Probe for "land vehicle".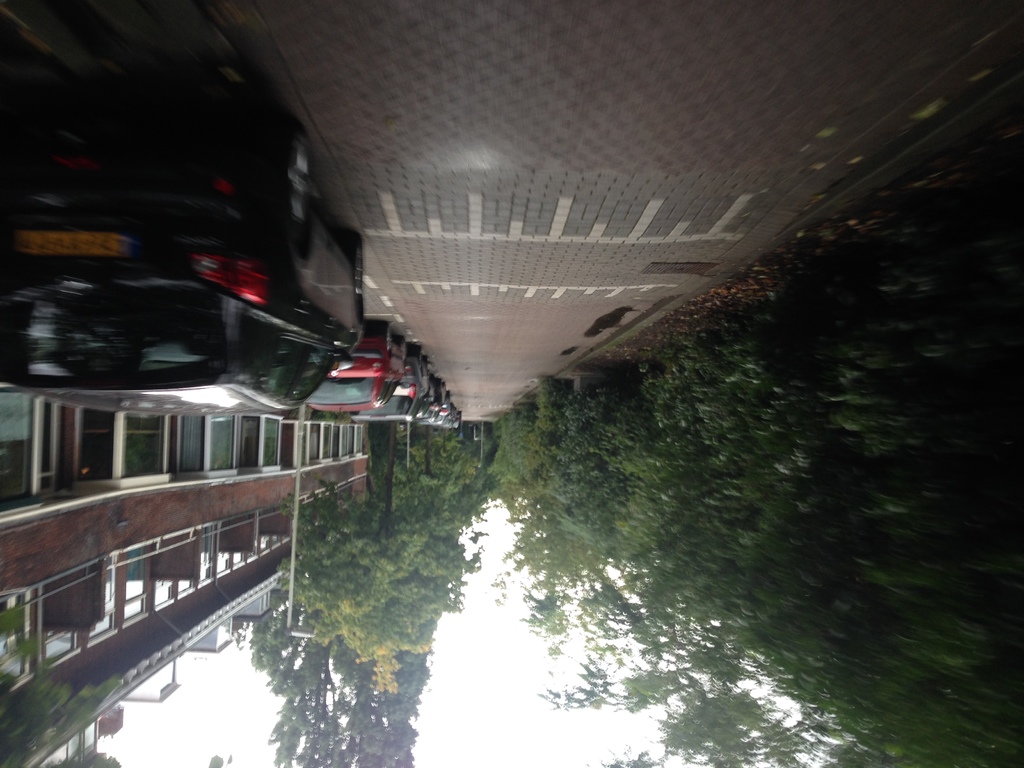
Probe result: box(0, 118, 362, 410).
